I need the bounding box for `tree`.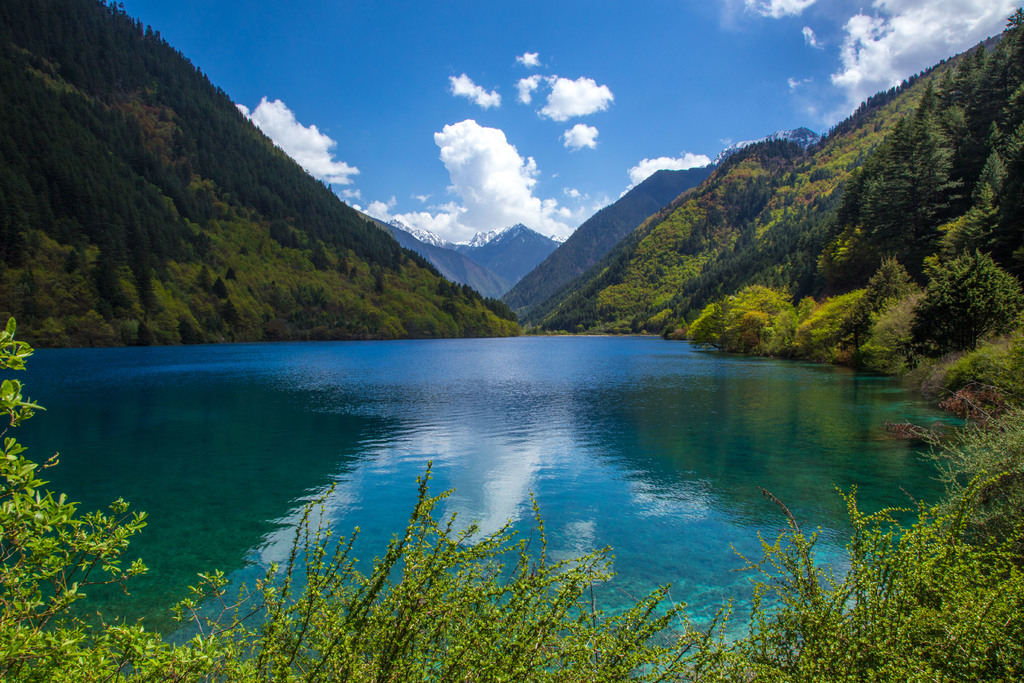
Here it is: 900/242/1023/357.
